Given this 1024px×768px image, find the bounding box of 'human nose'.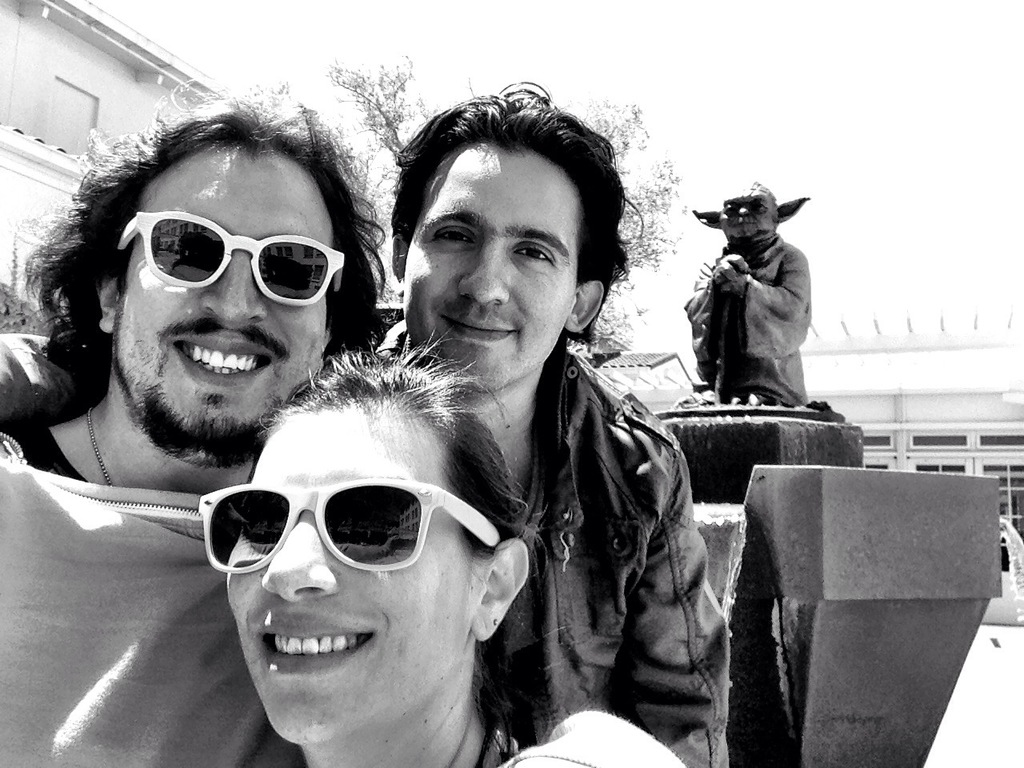
(left=458, top=240, right=507, bottom=306).
